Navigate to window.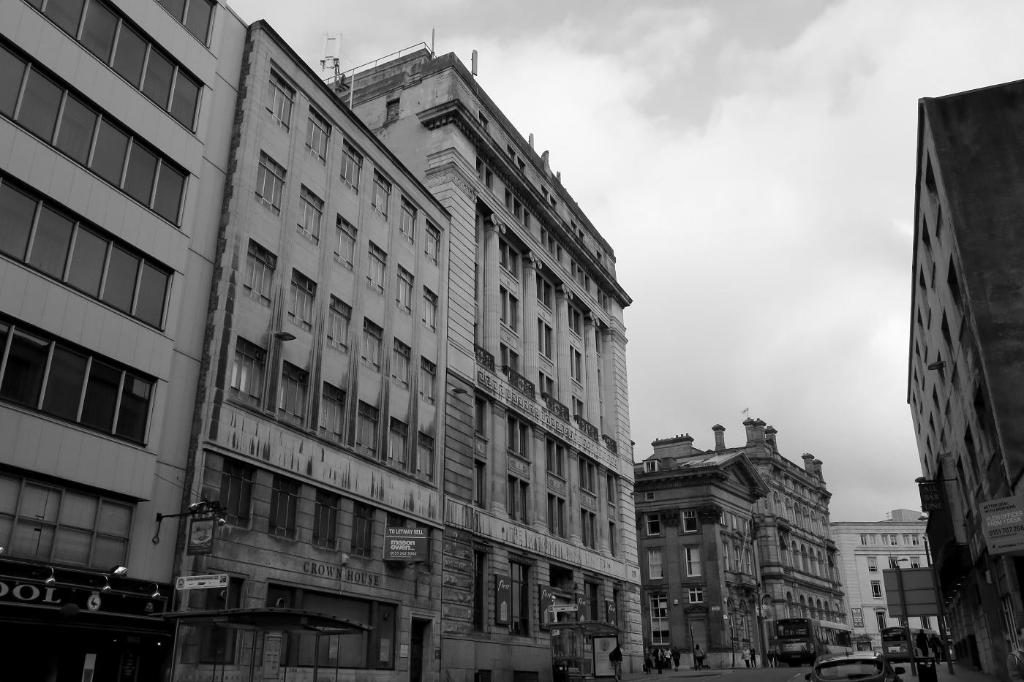
Navigation target: bbox(508, 145, 516, 167).
